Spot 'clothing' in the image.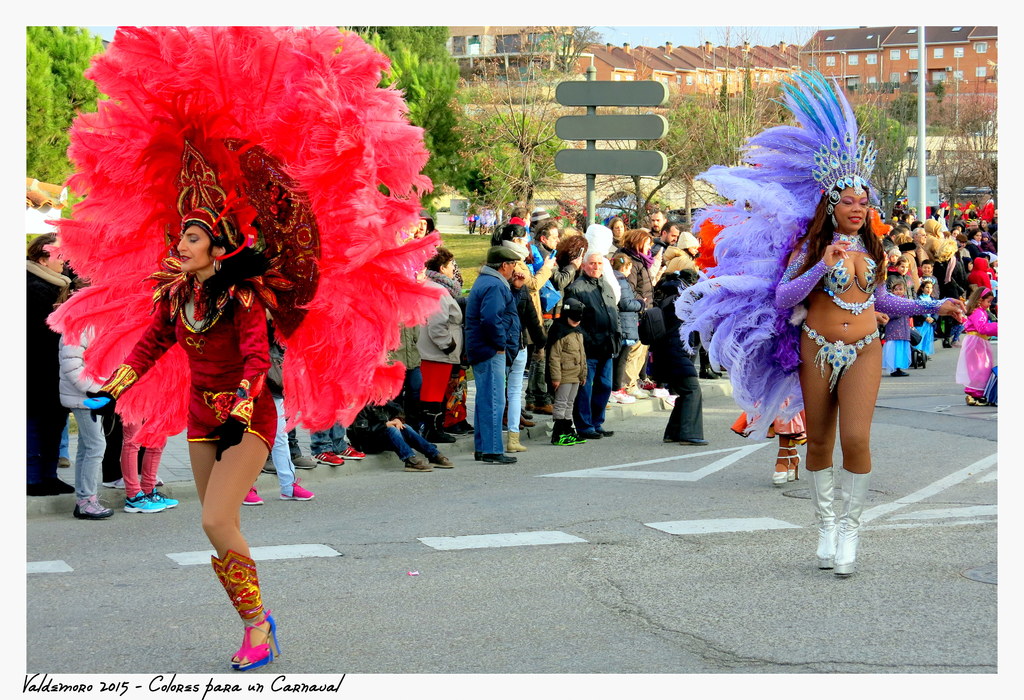
'clothing' found at [653, 235, 676, 280].
